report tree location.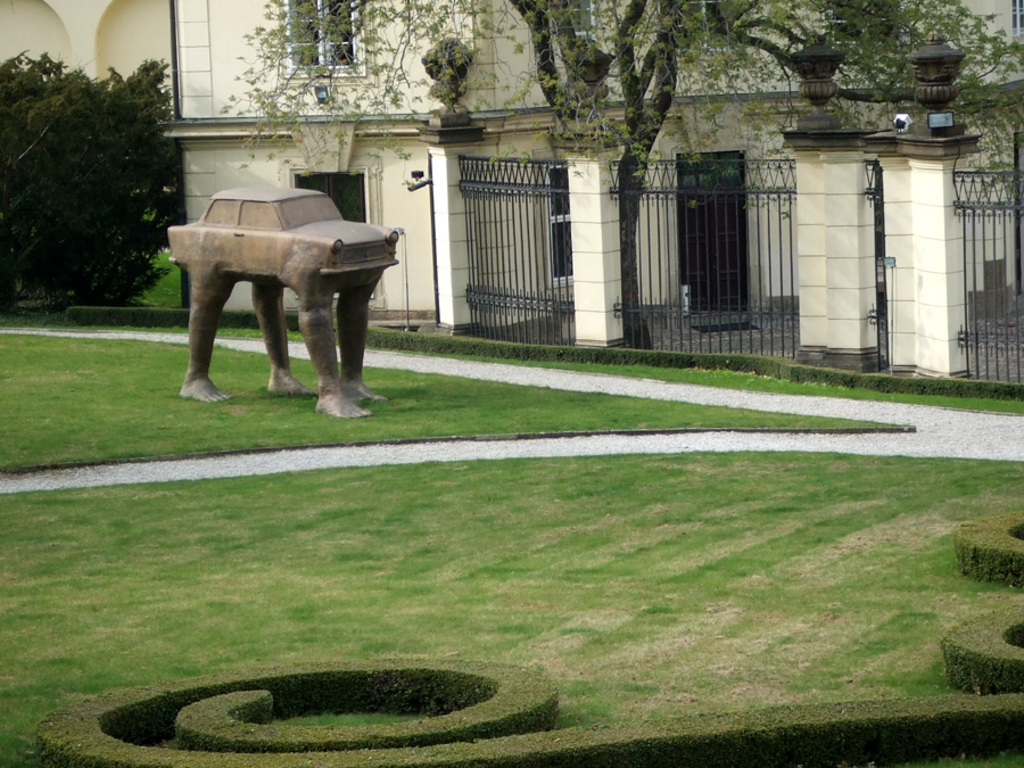
Report: crop(213, 0, 1023, 348).
